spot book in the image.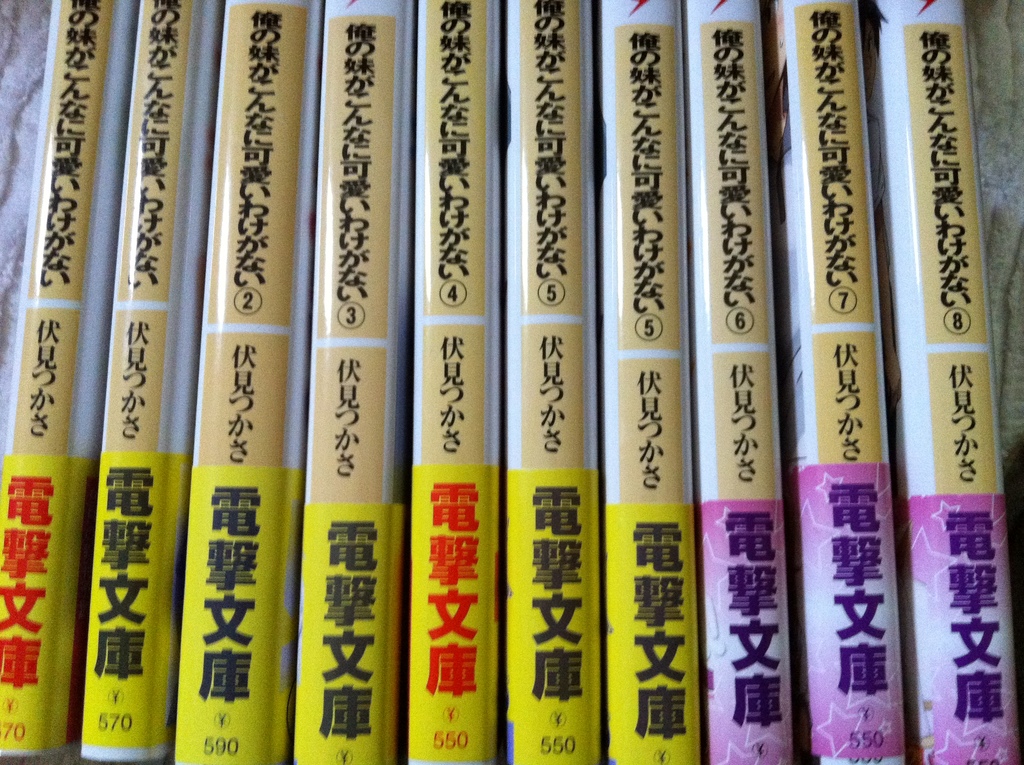
book found at bbox=[782, 0, 908, 764].
